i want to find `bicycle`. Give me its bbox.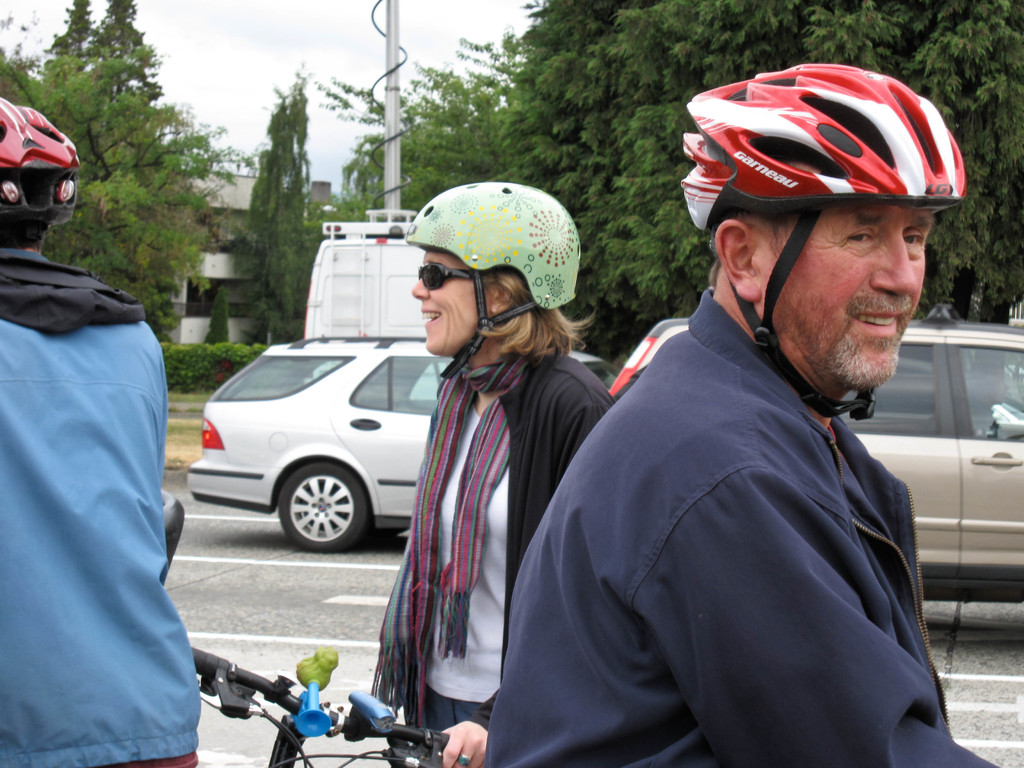
left=147, top=494, right=459, bottom=765.
